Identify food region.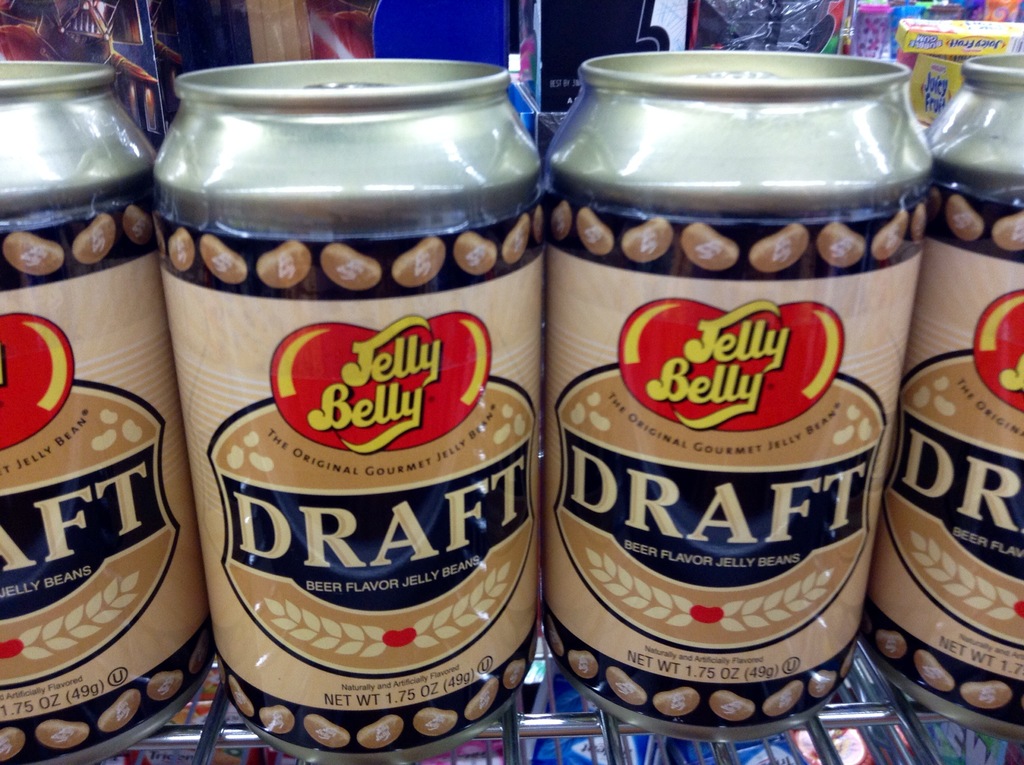
Region: 259/702/294/737.
